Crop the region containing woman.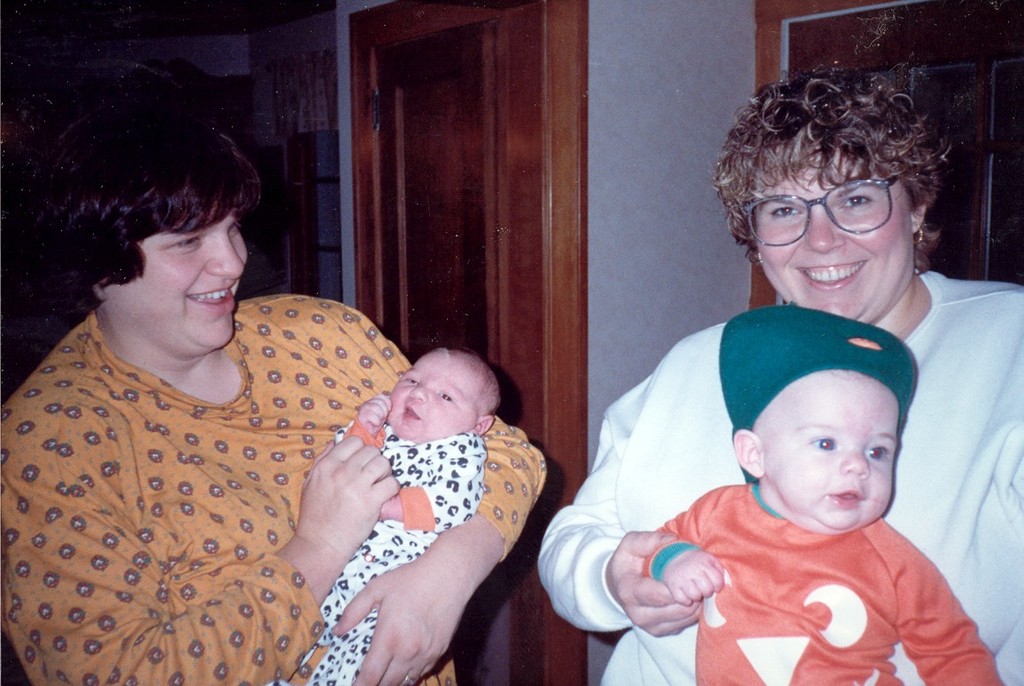
Crop region: x1=535 y1=67 x2=1023 y2=685.
